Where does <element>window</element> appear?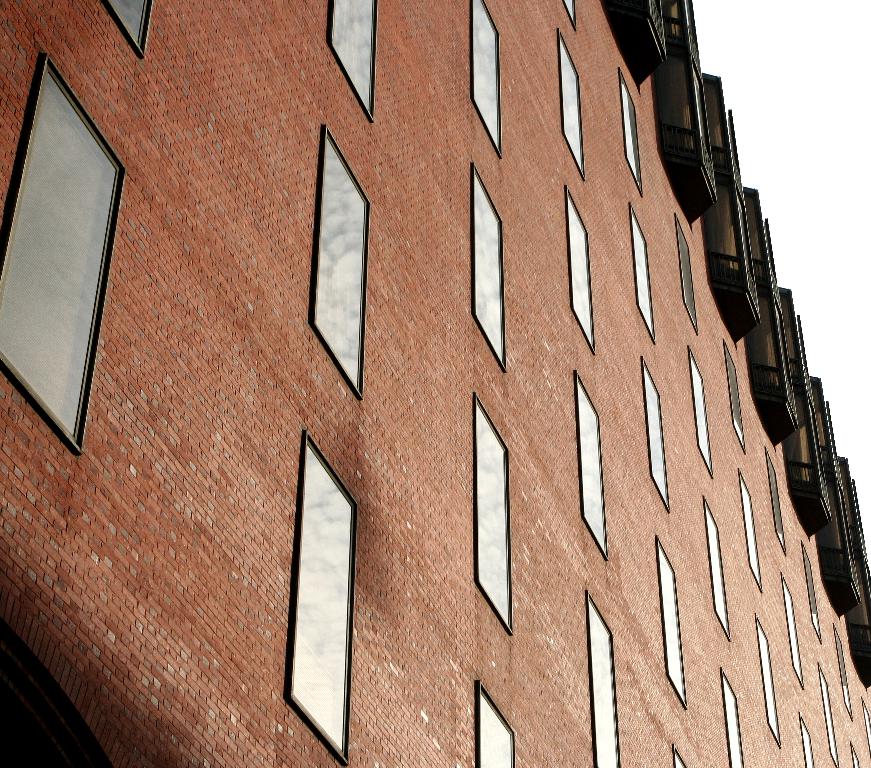
Appears at BBox(621, 69, 643, 192).
